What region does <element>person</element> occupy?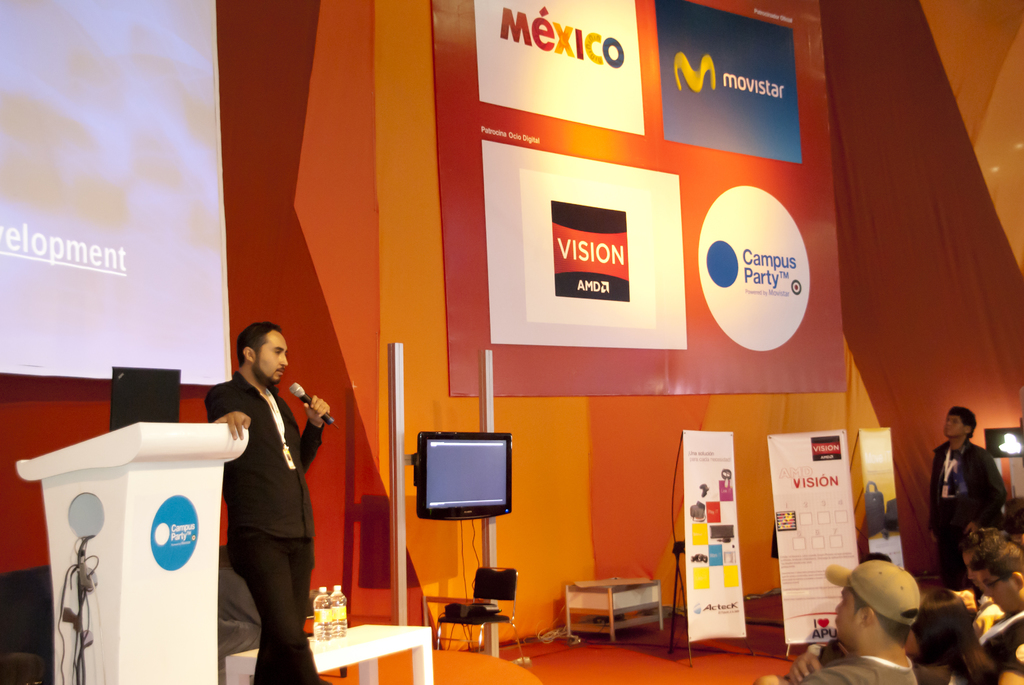
select_region(897, 584, 981, 684).
